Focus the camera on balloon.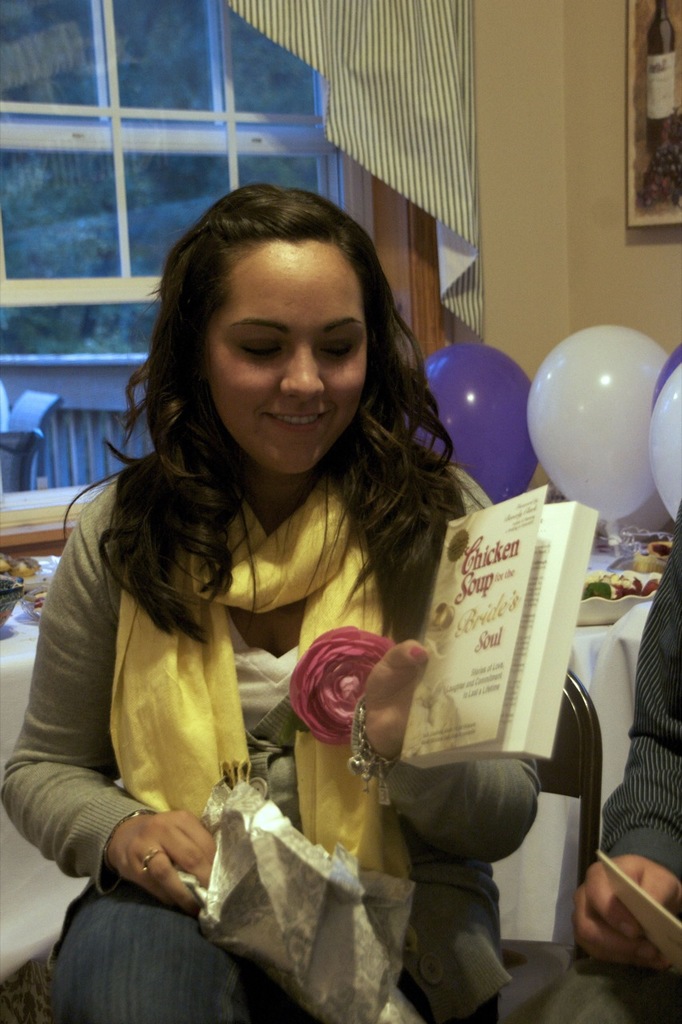
Focus region: locate(647, 342, 681, 515).
